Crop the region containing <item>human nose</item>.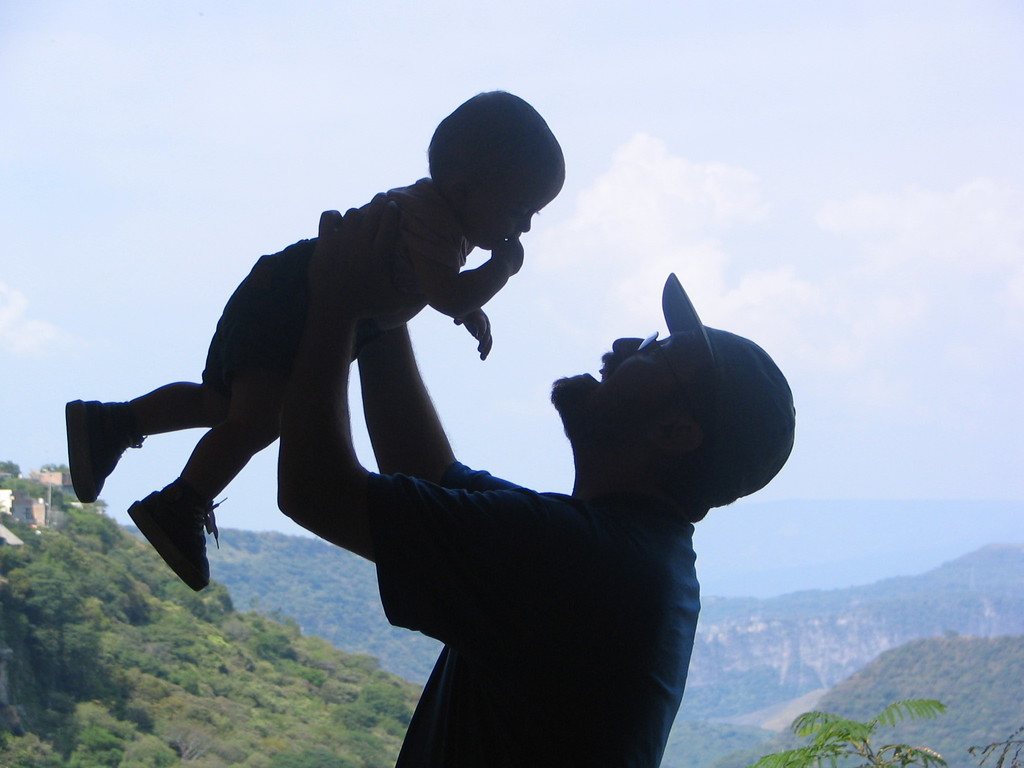
Crop region: locate(516, 217, 532, 233).
